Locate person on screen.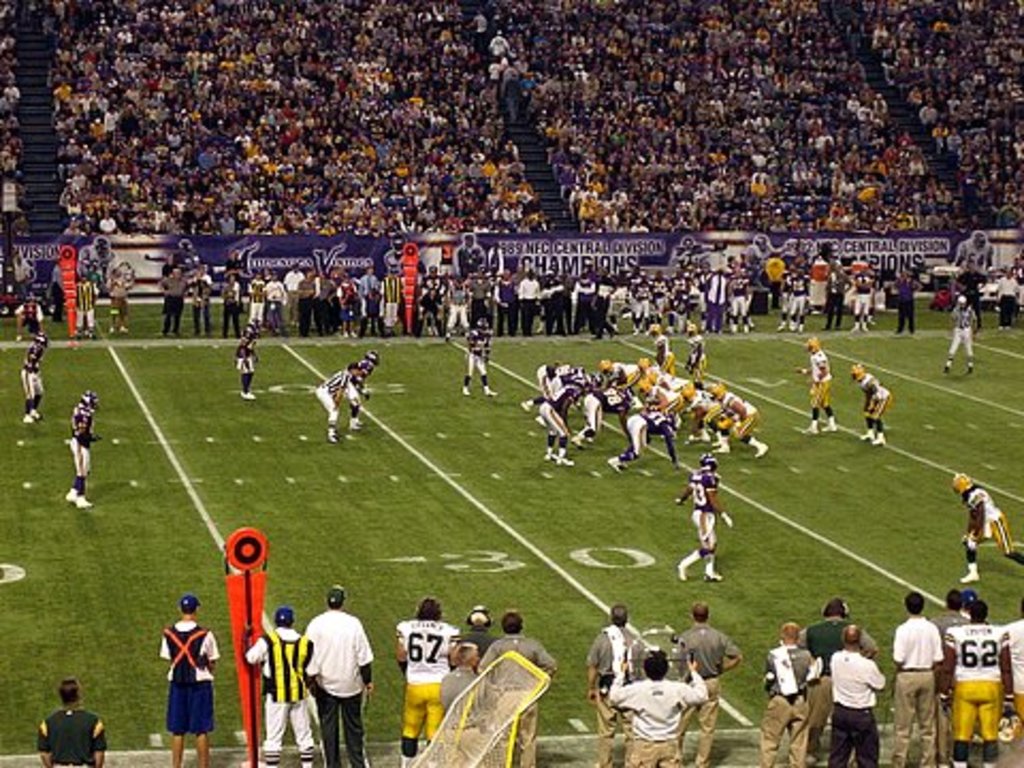
On screen at crop(70, 275, 102, 331).
